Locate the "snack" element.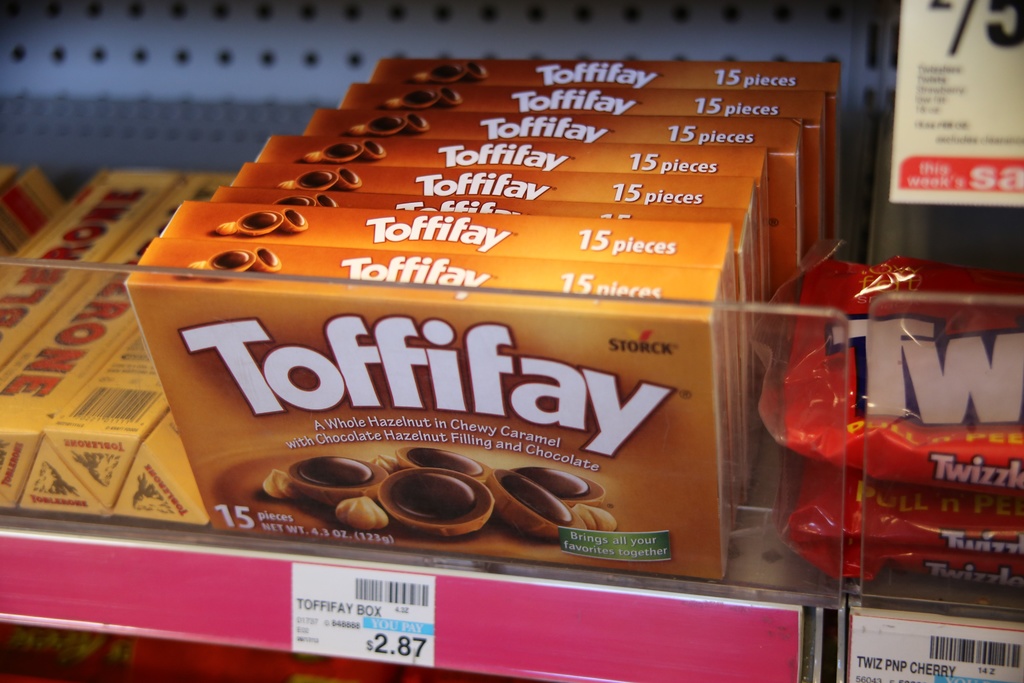
Element bbox: box=[322, 146, 357, 161].
